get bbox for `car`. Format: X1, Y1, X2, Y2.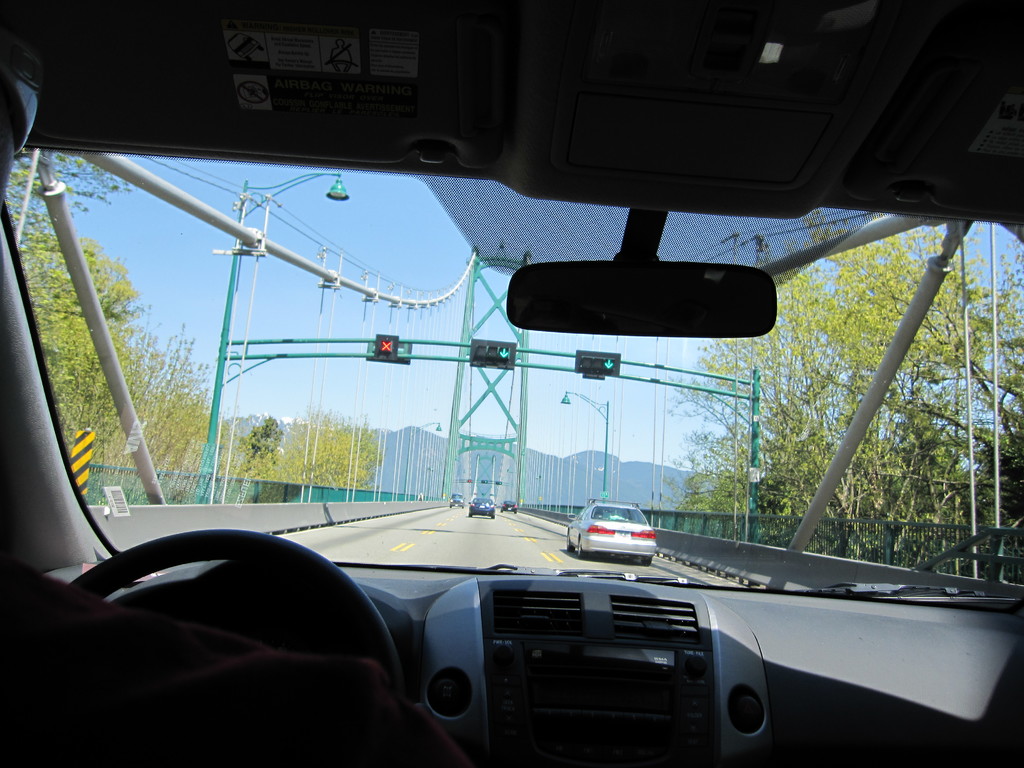
467, 496, 494, 516.
